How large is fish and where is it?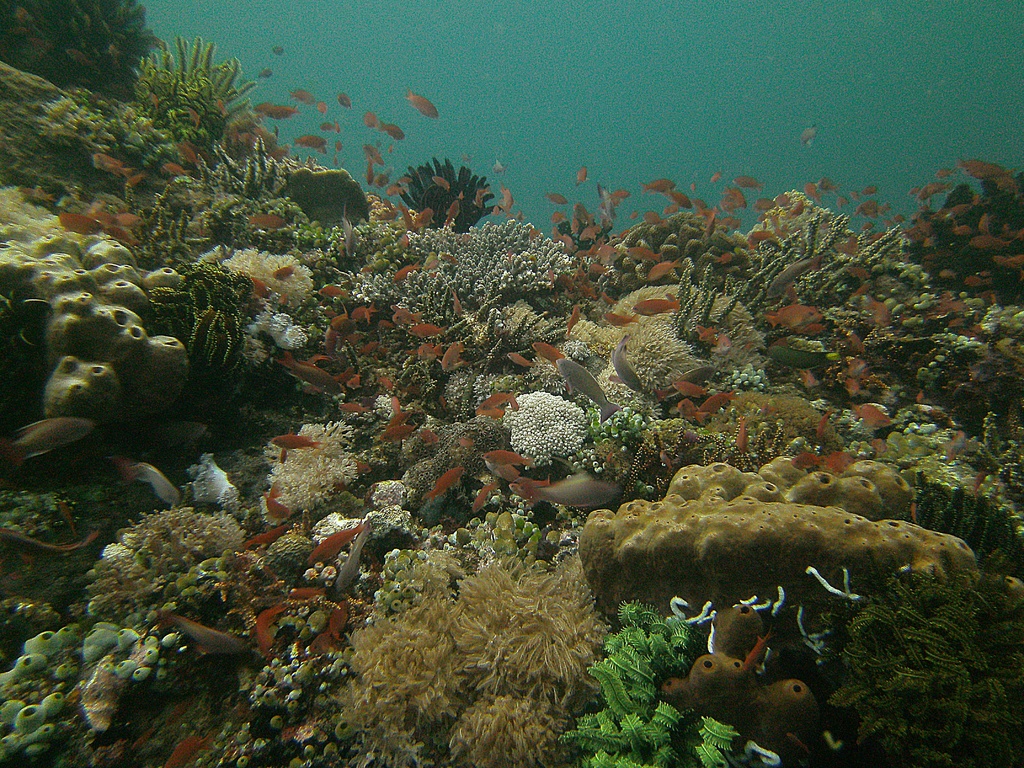
Bounding box: bbox(337, 206, 359, 262).
